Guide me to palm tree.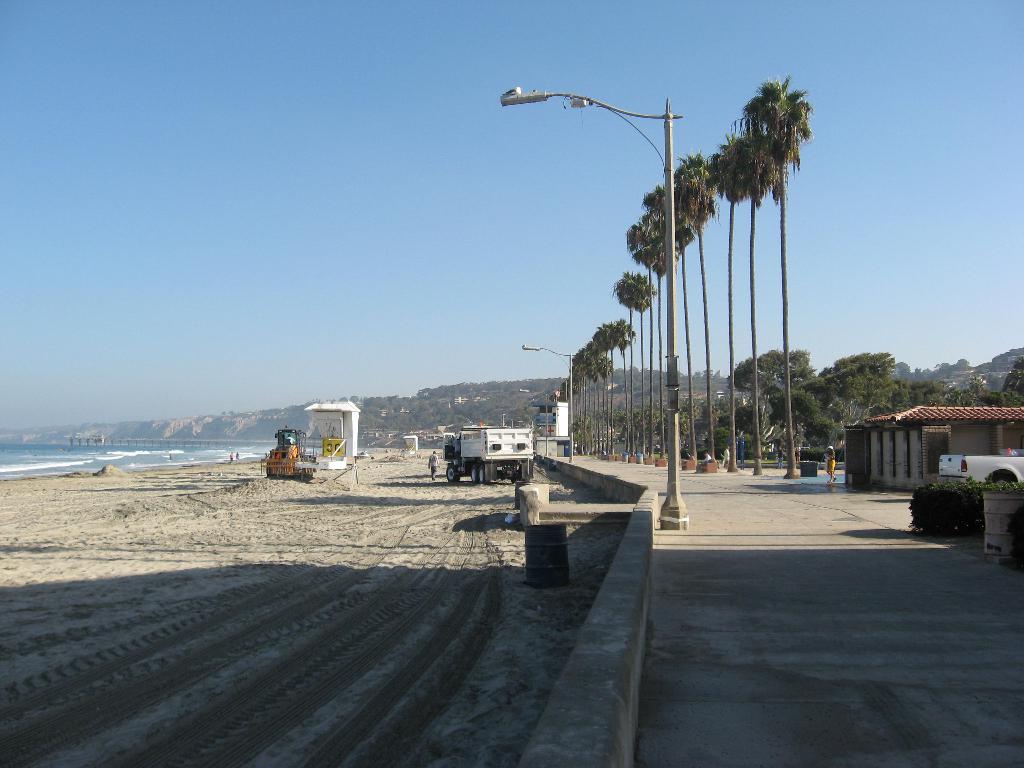
Guidance: (604, 316, 639, 477).
